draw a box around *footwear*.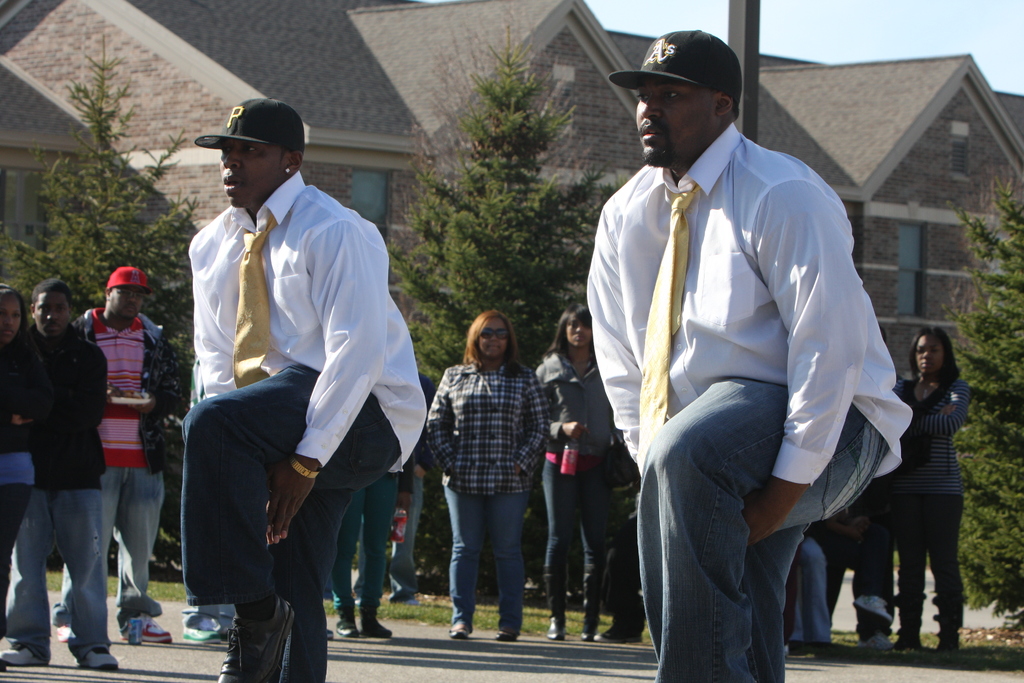
<region>500, 628, 522, 641</region>.
